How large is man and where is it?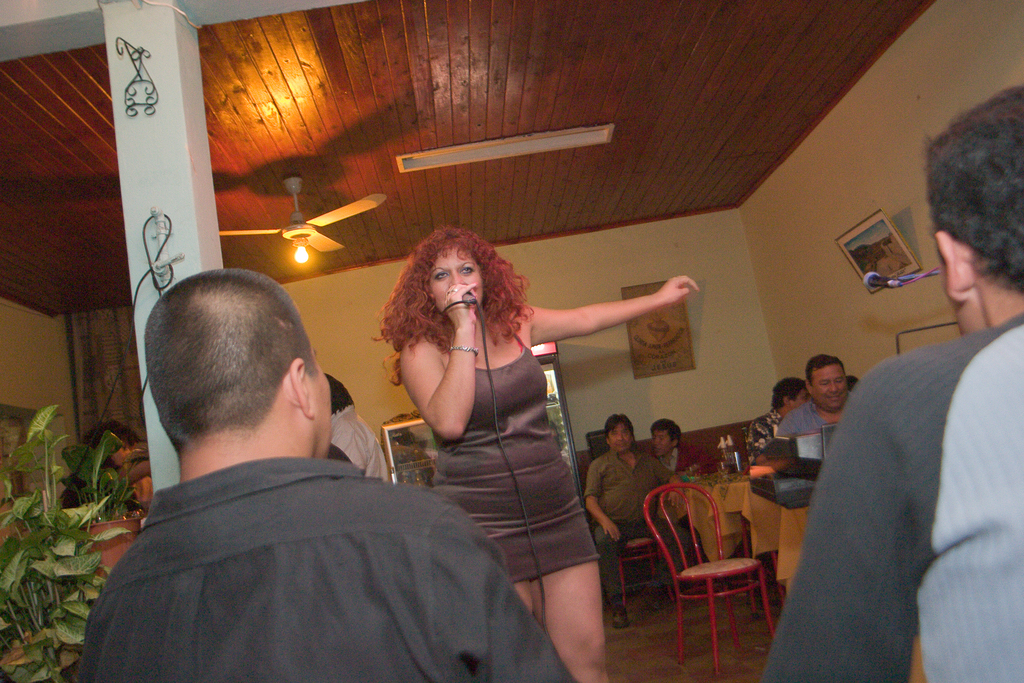
Bounding box: select_region(774, 353, 851, 436).
